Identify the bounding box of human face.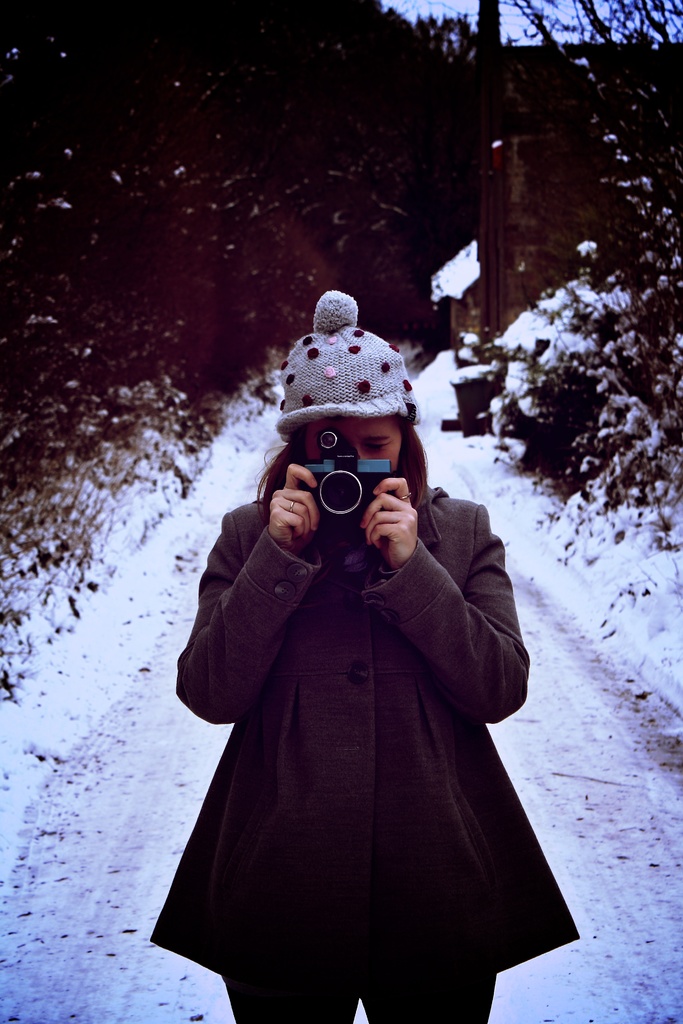
[300,416,400,470].
